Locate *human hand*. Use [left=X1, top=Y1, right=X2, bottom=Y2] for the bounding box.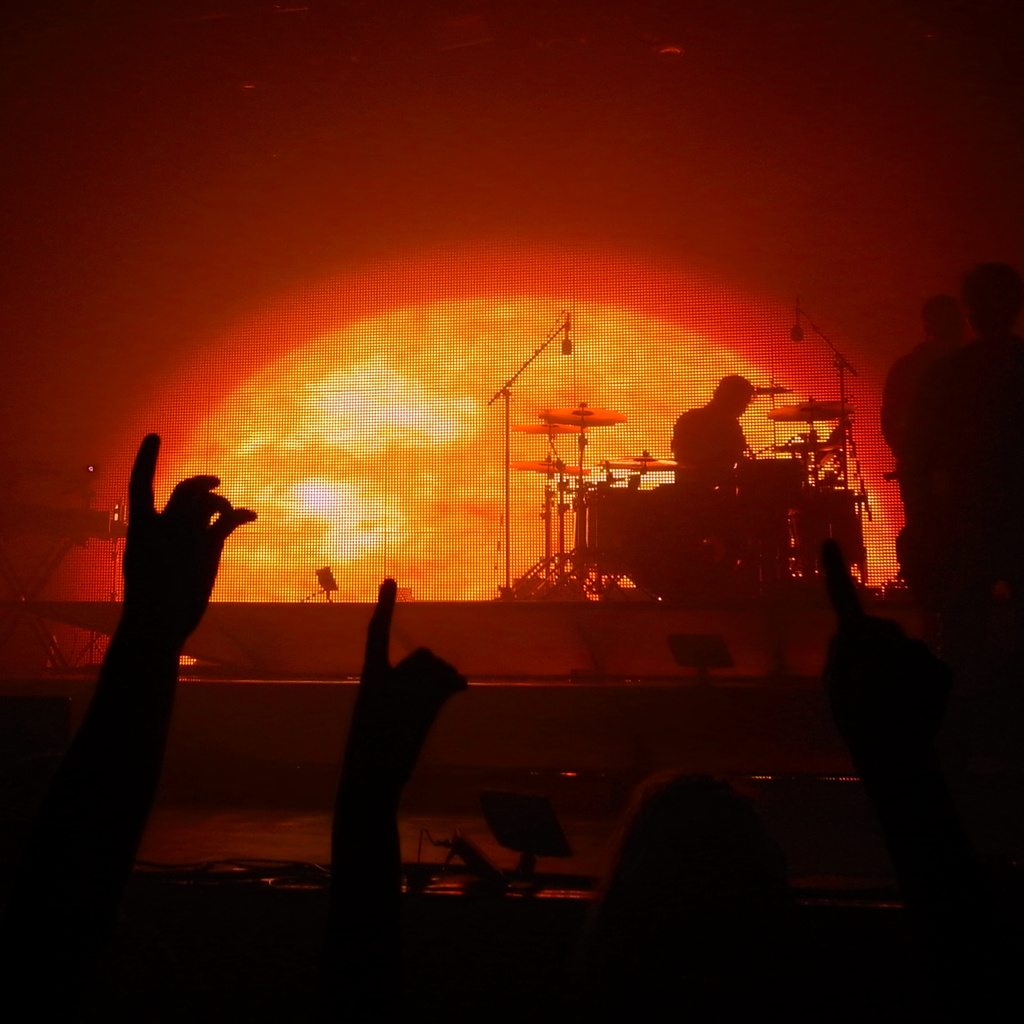
[left=817, top=536, right=943, bottom=787].
